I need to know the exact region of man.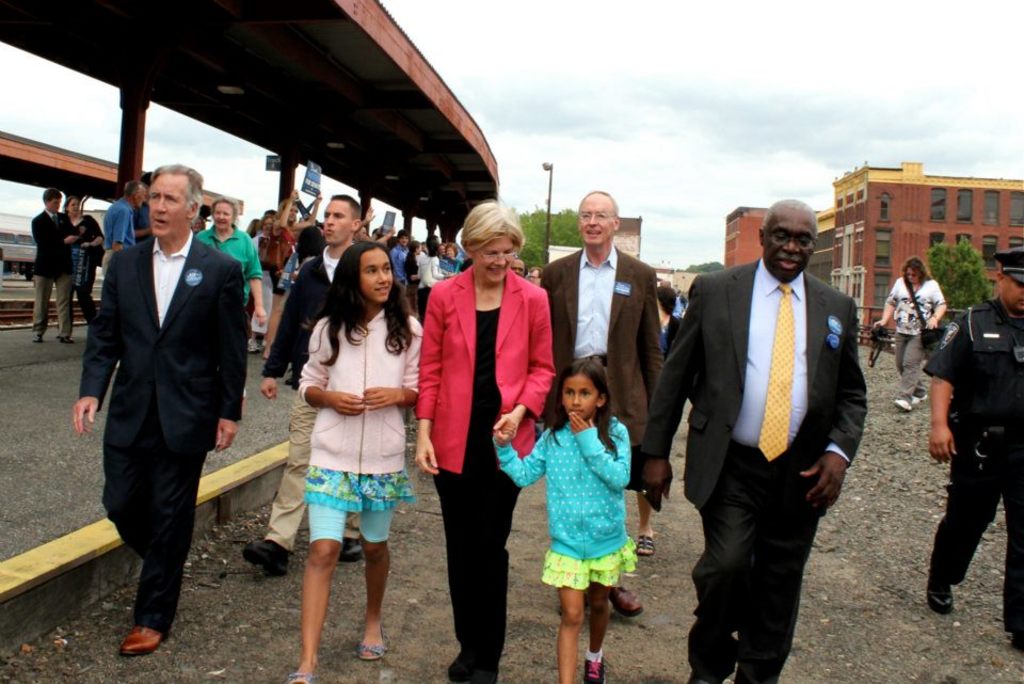
Region: x1=237 y1=208 x2=289 y2=287.
